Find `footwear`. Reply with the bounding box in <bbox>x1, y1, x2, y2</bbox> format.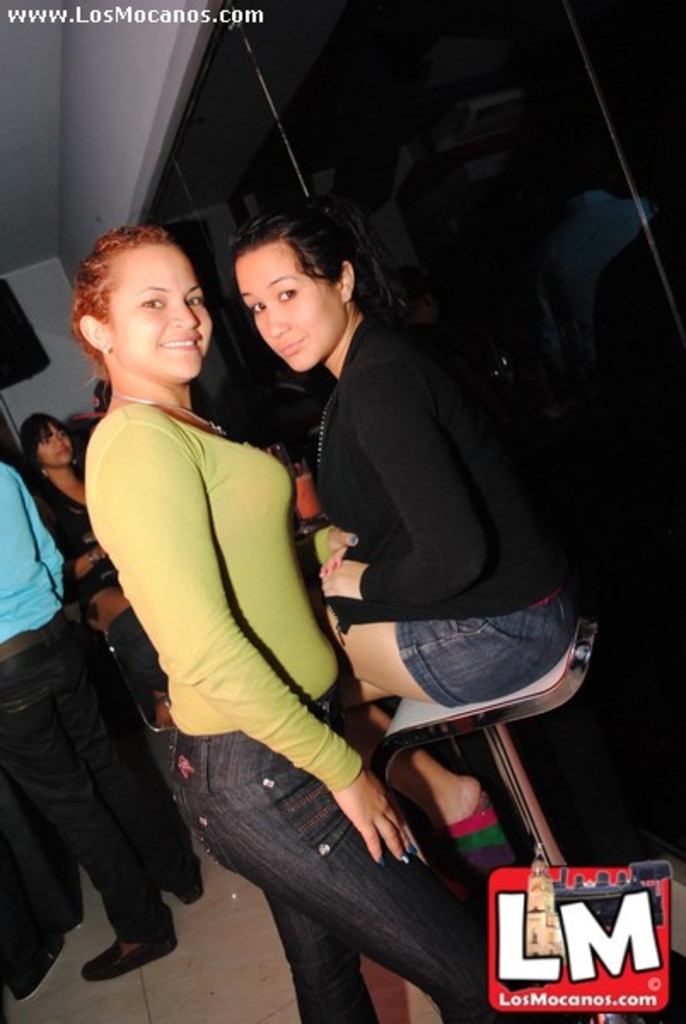
<bbox>80, 935, 179, 985</bbox>.
